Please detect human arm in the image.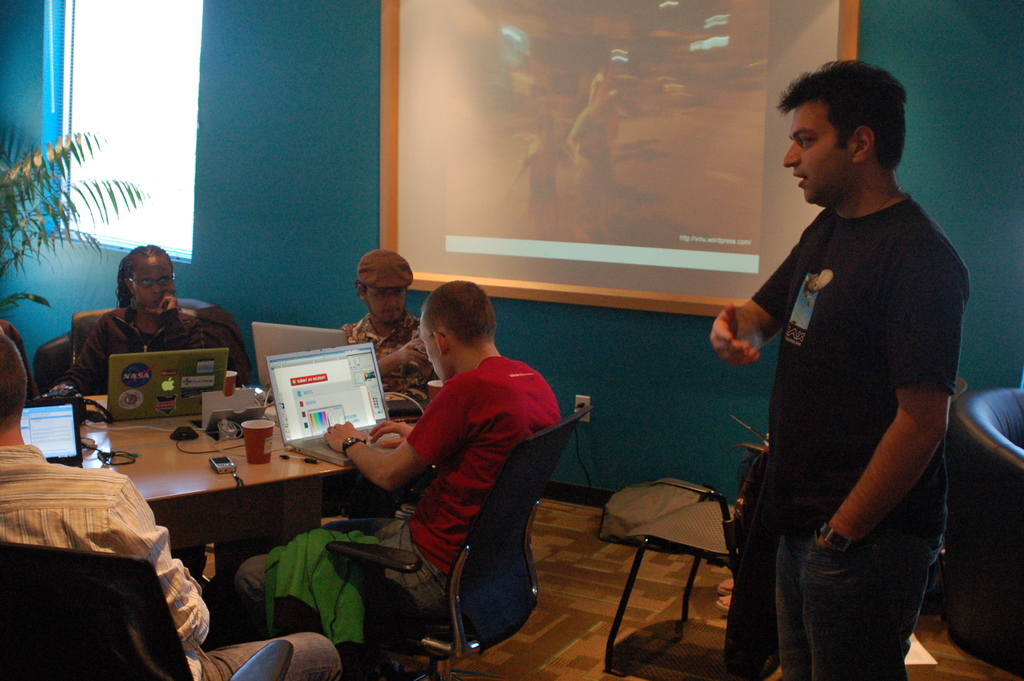
pyautogui.locateOnScreen(703, 236, 796, 366).
